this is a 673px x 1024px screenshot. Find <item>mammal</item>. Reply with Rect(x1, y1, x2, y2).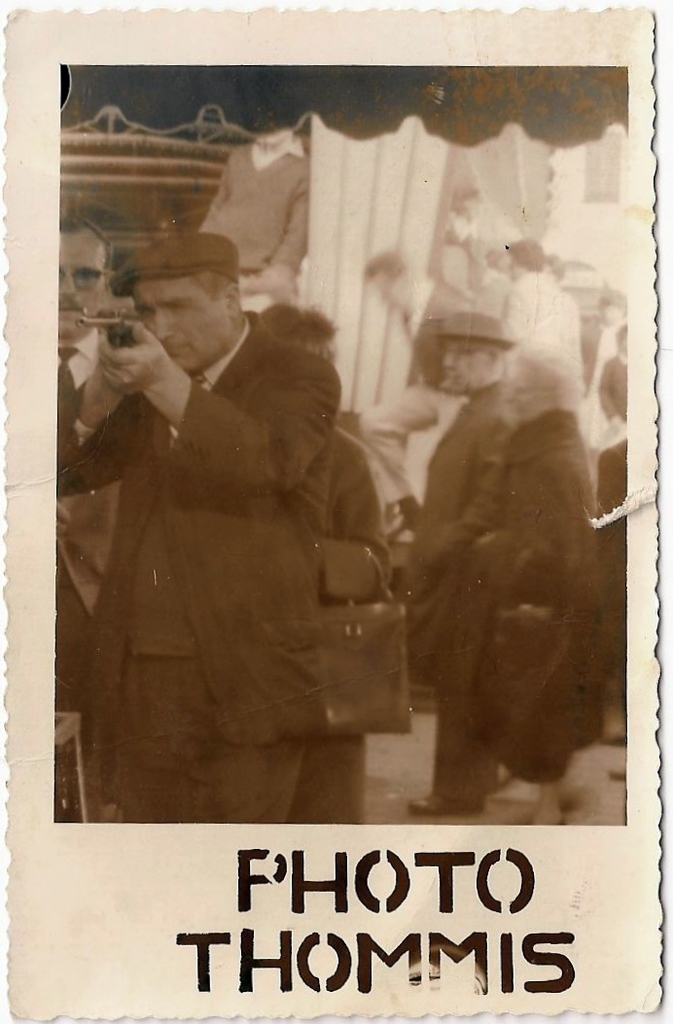
Rect(480, 351, 613, 811).
